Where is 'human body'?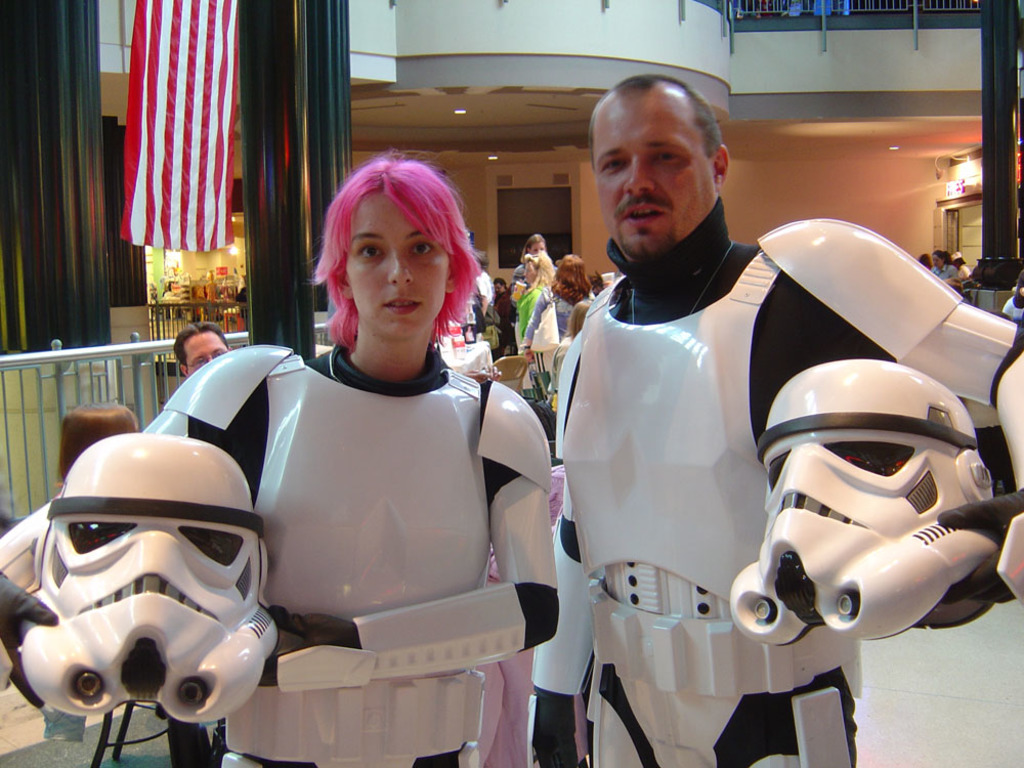
x1=537, y1=74, x2=1023, y2=766.
